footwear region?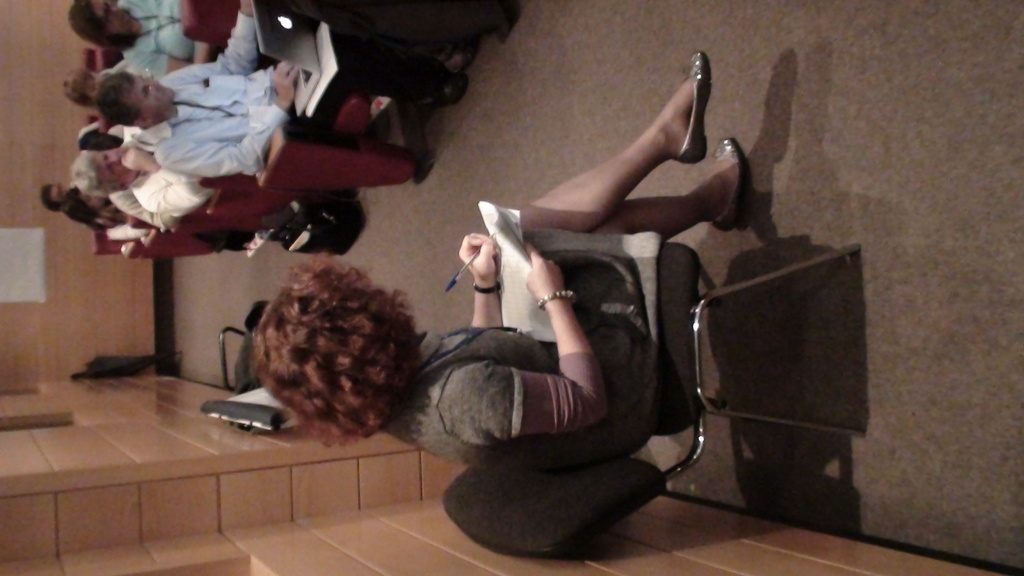
712,131,740,232
